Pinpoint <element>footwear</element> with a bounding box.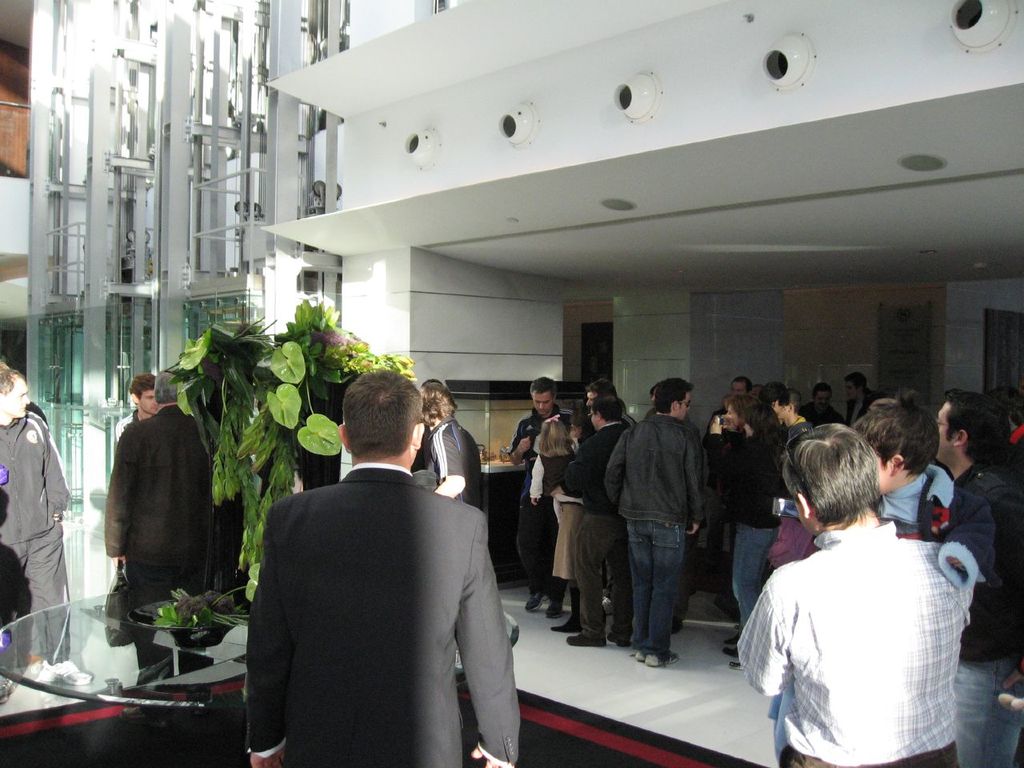
{"left": 724, "top": 632, "right": 742, "bottom": 646}.
